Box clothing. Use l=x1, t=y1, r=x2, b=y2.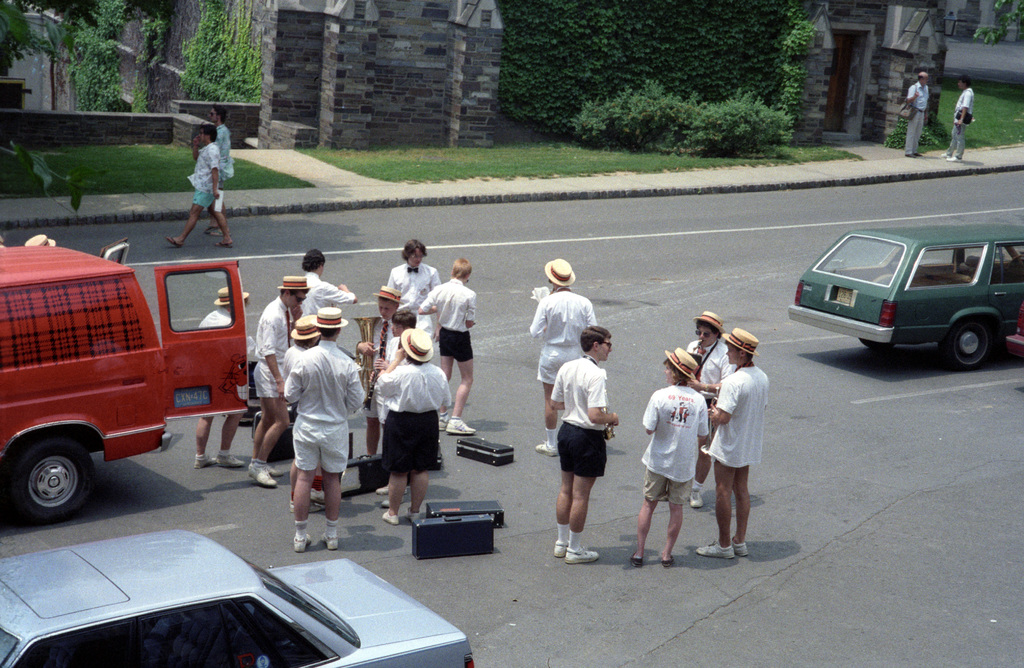
l=211, t=121, r=234, b=205.
